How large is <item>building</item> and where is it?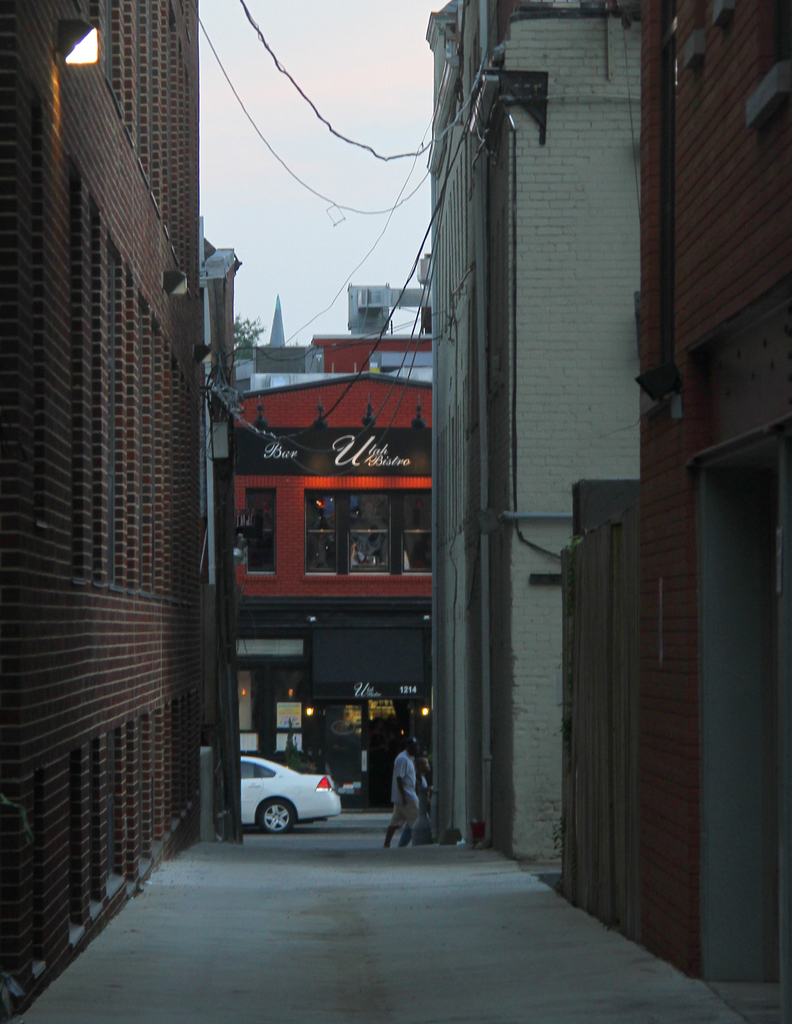
Bounding box: (left=0, top=0, right=206, bottom=1023).
